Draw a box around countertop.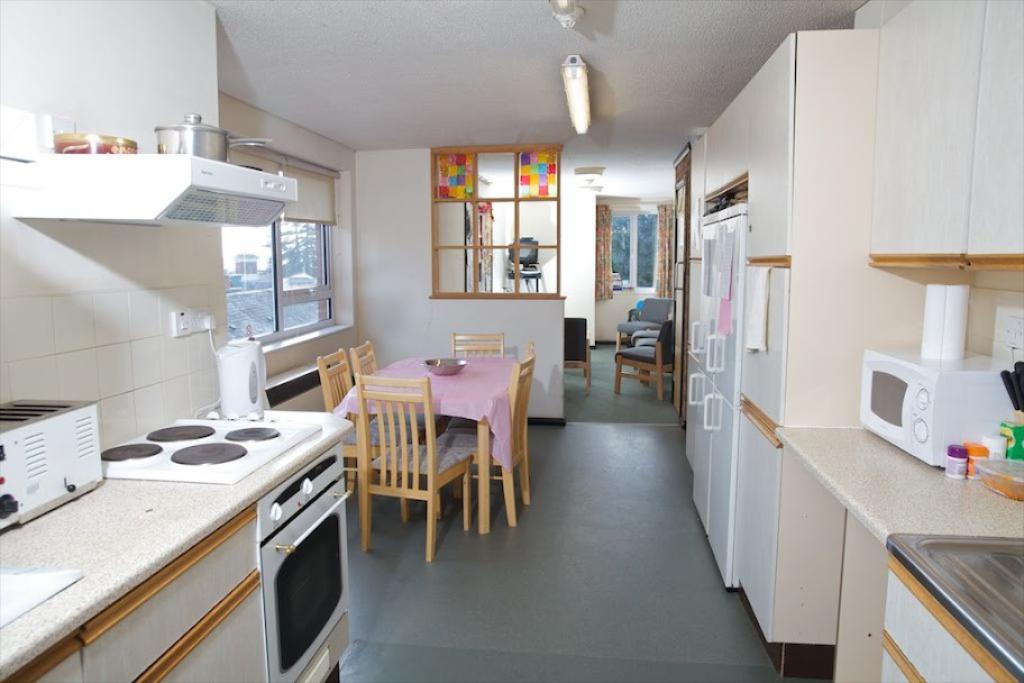
[774,427,1023,549].
